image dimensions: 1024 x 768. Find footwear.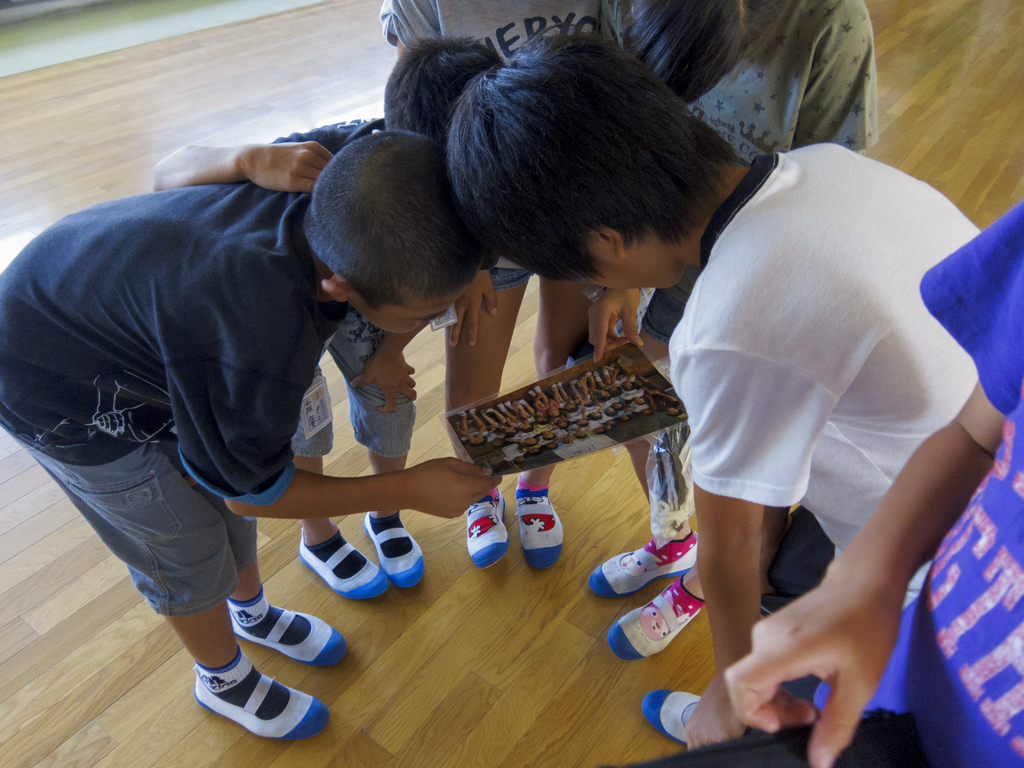
234:602:346:668.
